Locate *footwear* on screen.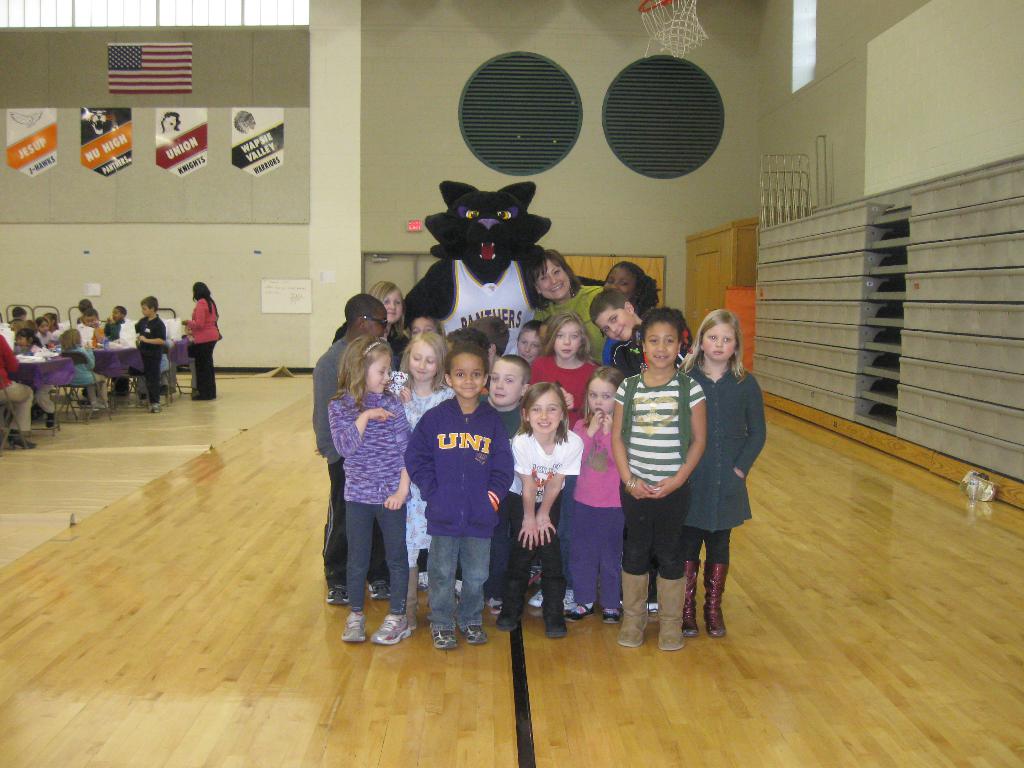
On screen at crop(431, 625, 457, 650).
